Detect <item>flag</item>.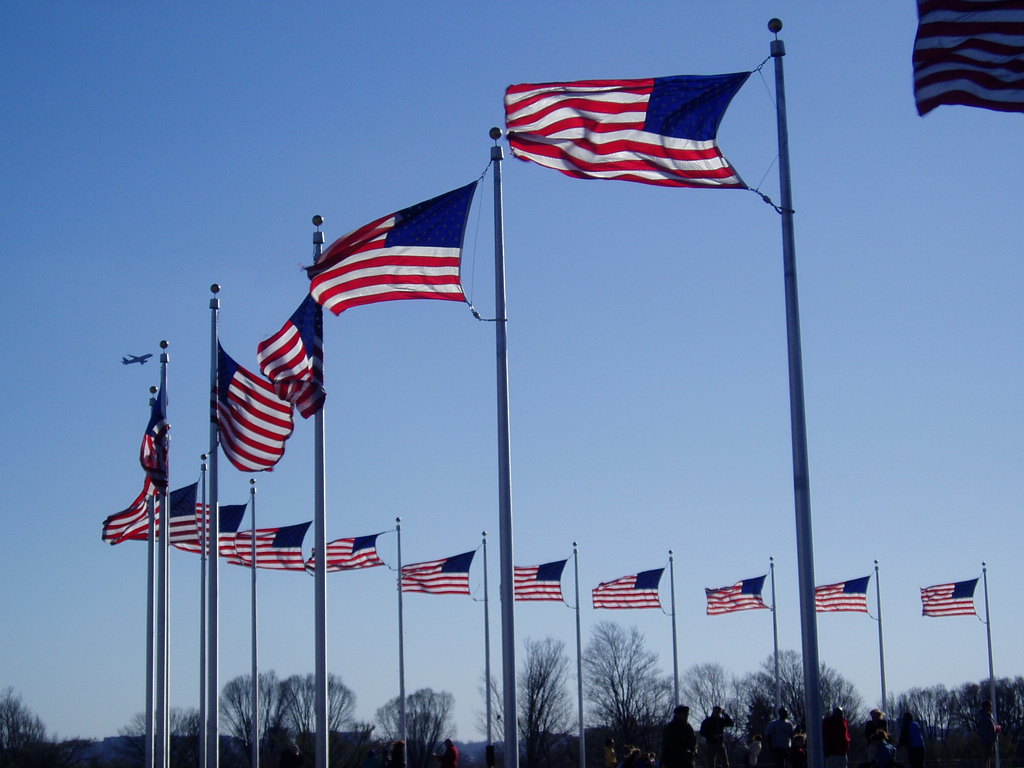
Detected at 802:575:880:614.
